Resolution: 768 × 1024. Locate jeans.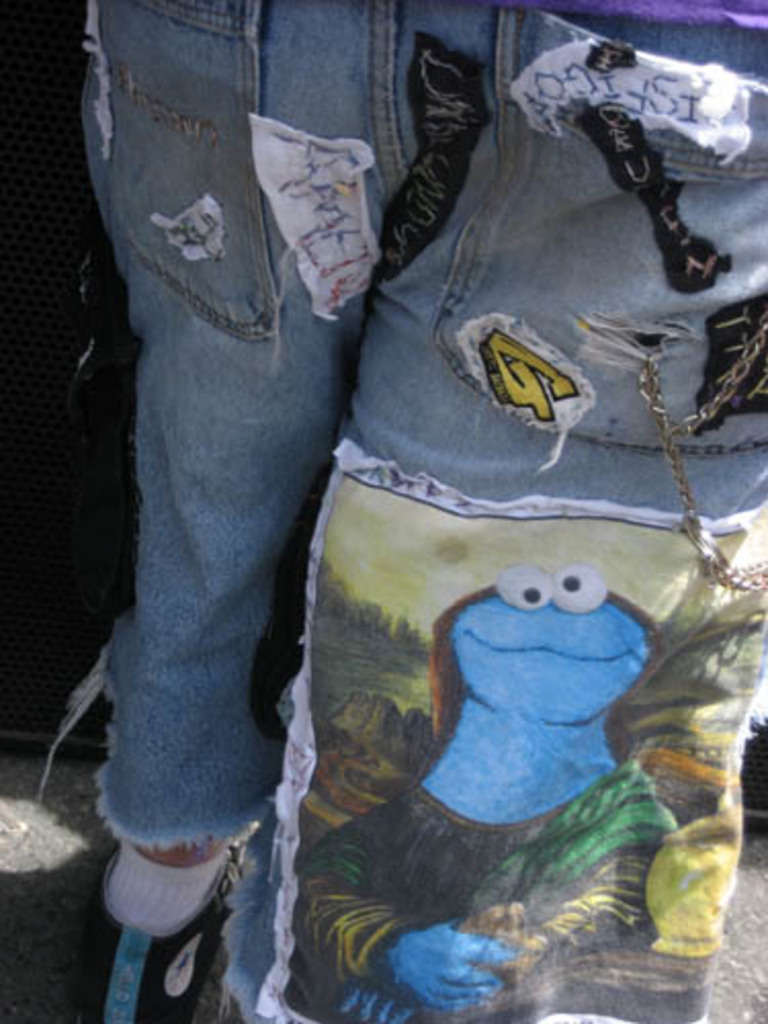
<box>66,29,674,1023</box>.
